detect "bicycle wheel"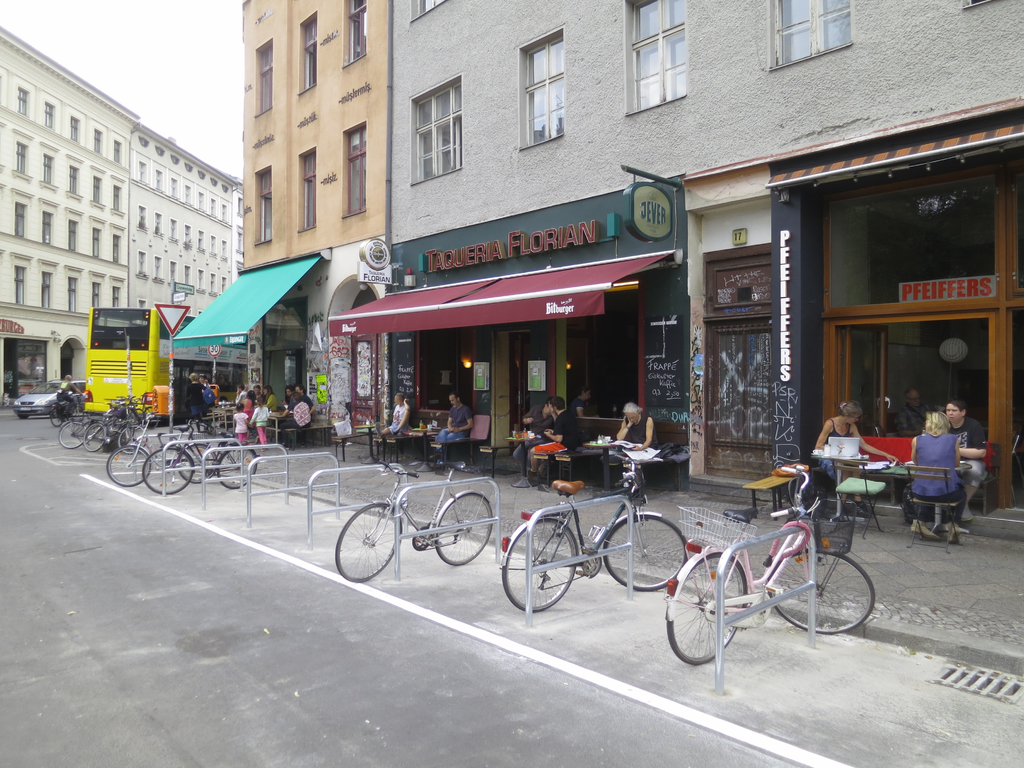
pyautogui.locateOnScreen(84, 422, 111, 452)
